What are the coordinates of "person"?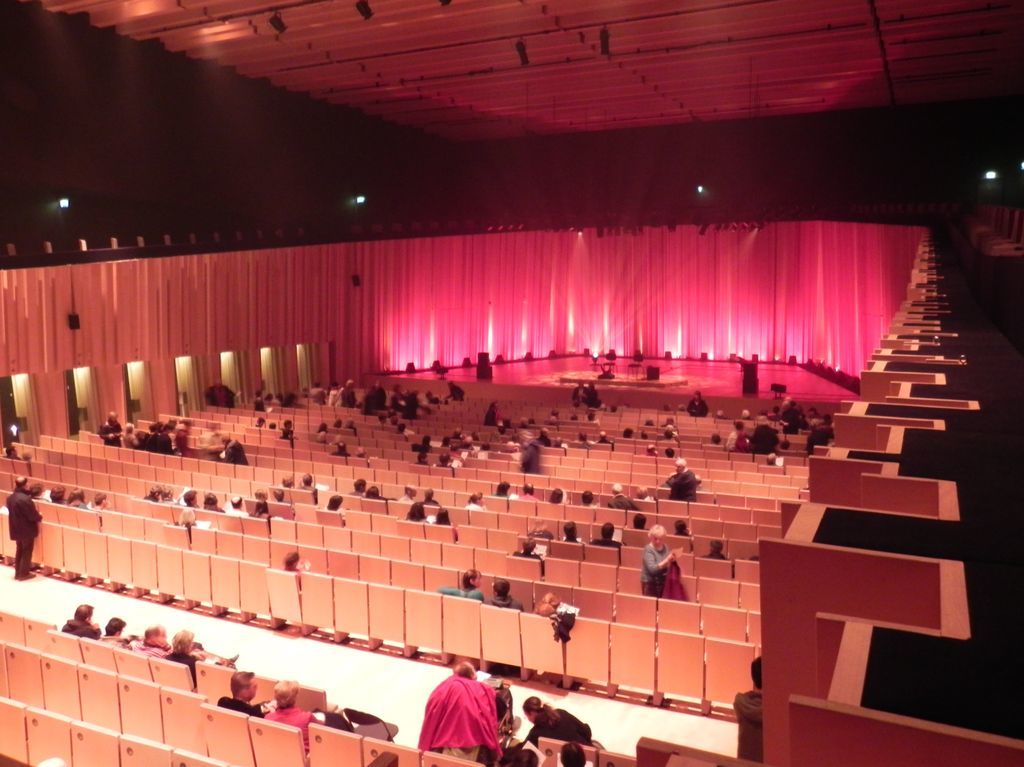
(left=104, top=615, right=123, bottom=646).
